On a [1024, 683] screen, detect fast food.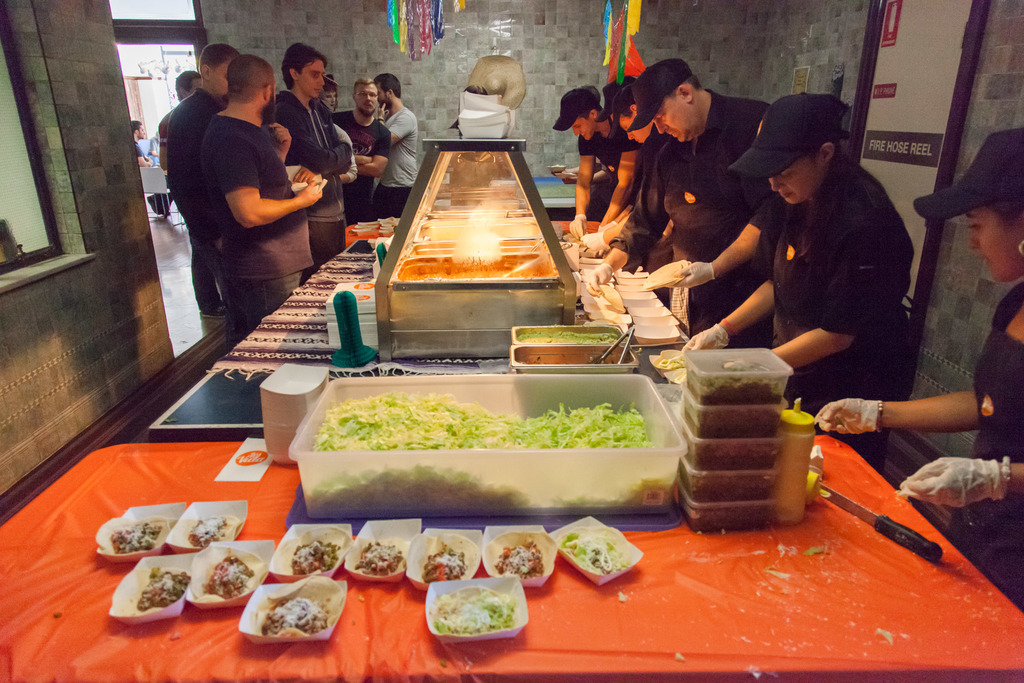
box=[191, 559, 257, 597].
